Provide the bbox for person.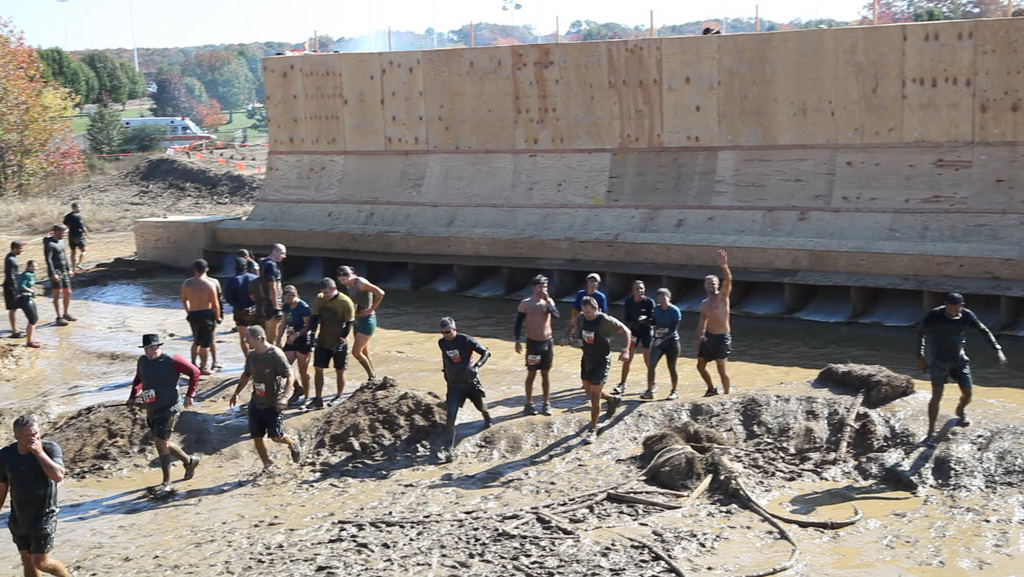
[280, 285, 314, 406].
